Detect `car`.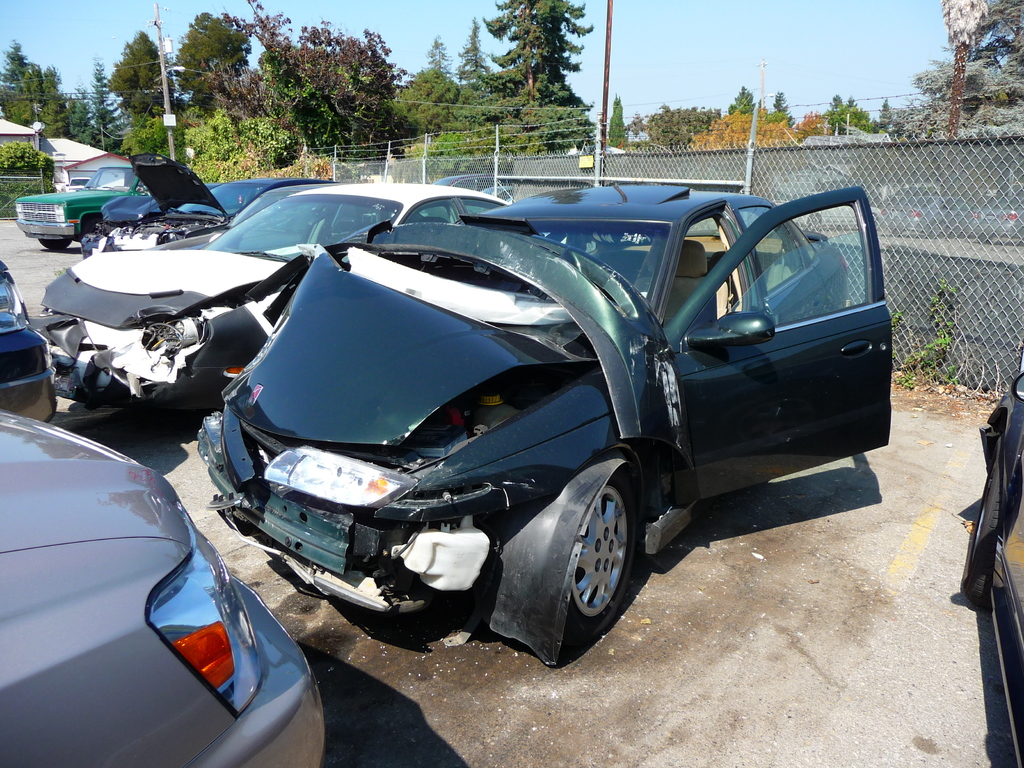
Detected at (x1=0, y1=405, x2=337, y2=767).
